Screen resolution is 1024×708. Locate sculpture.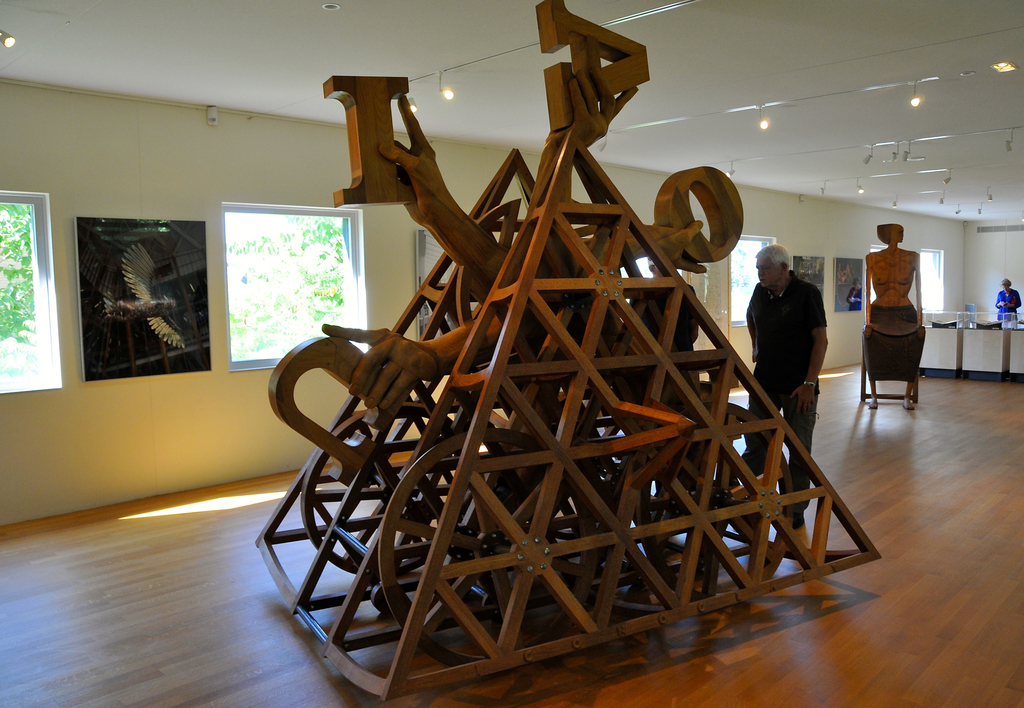
(260,6,877,704).
